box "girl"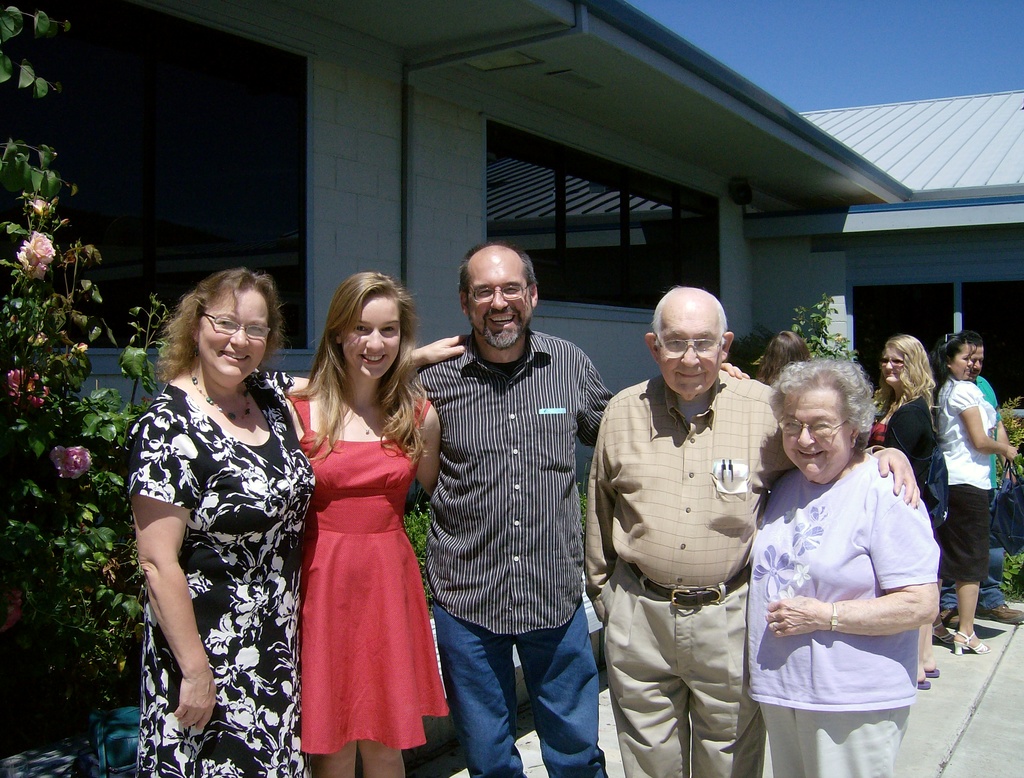
<region>288, 269, 450, 777</region>
